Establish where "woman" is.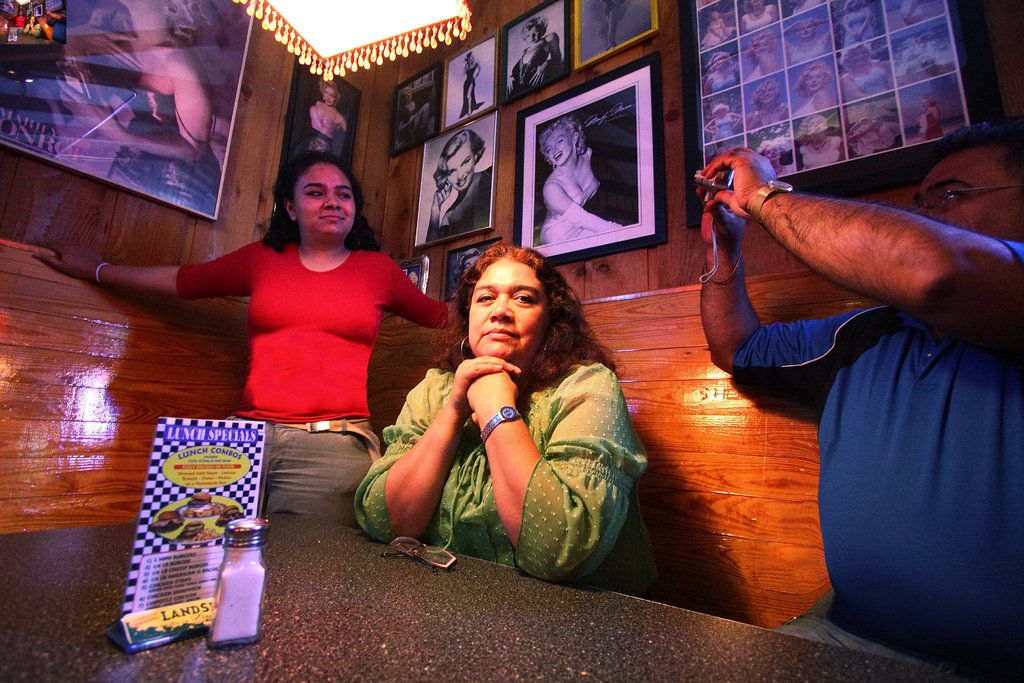
Established at {"left": 701, "top": 52, "right": 737, "bottom": 93}.
